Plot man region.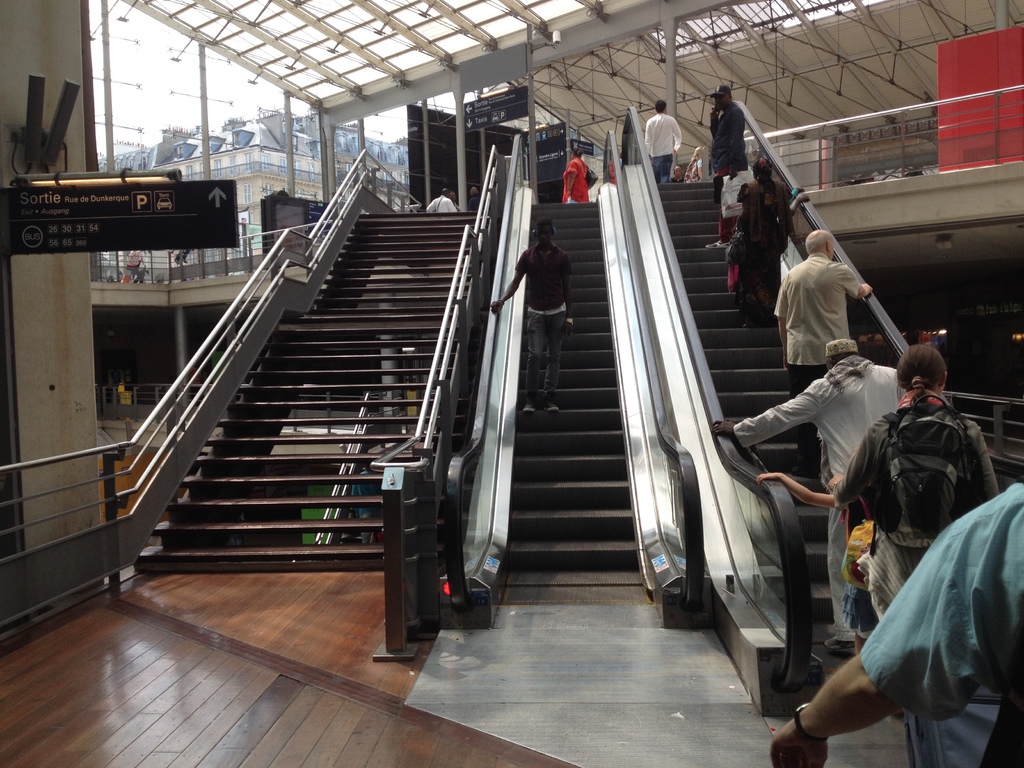
Plotted at 774 231 875 485.
